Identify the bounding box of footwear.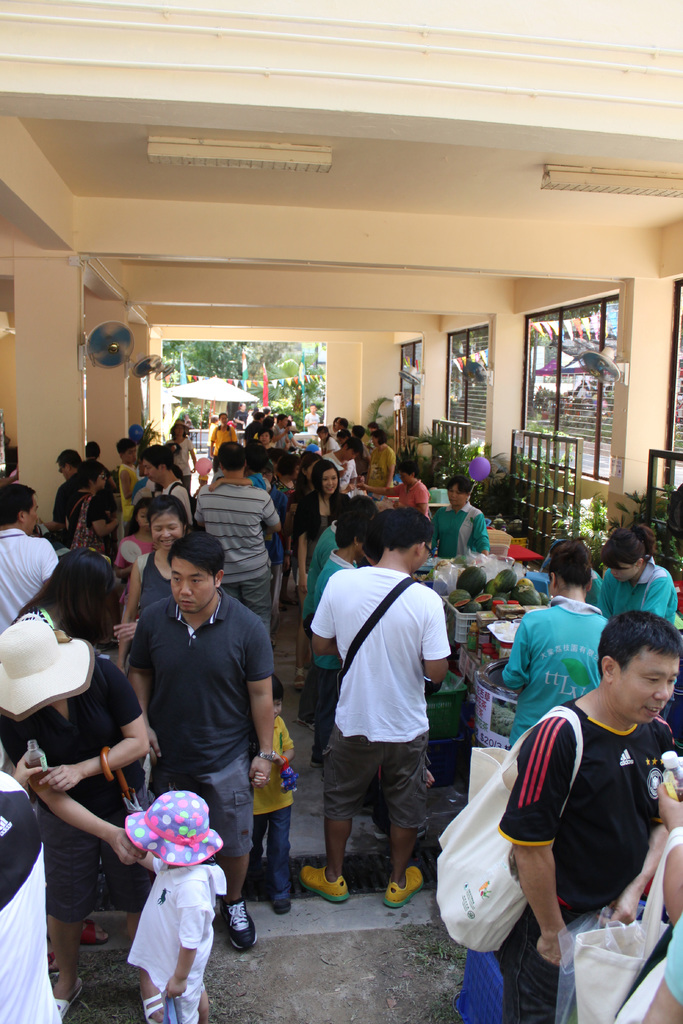
(383,854,429,910).
